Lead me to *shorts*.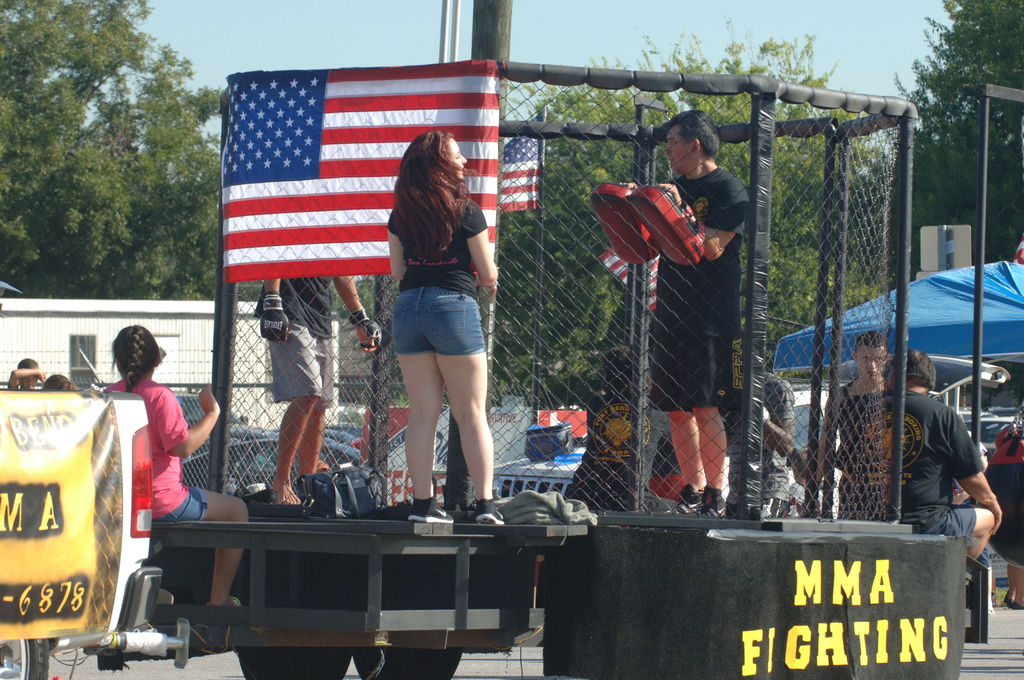
Lead to locate(760, 498, 788, 518).
